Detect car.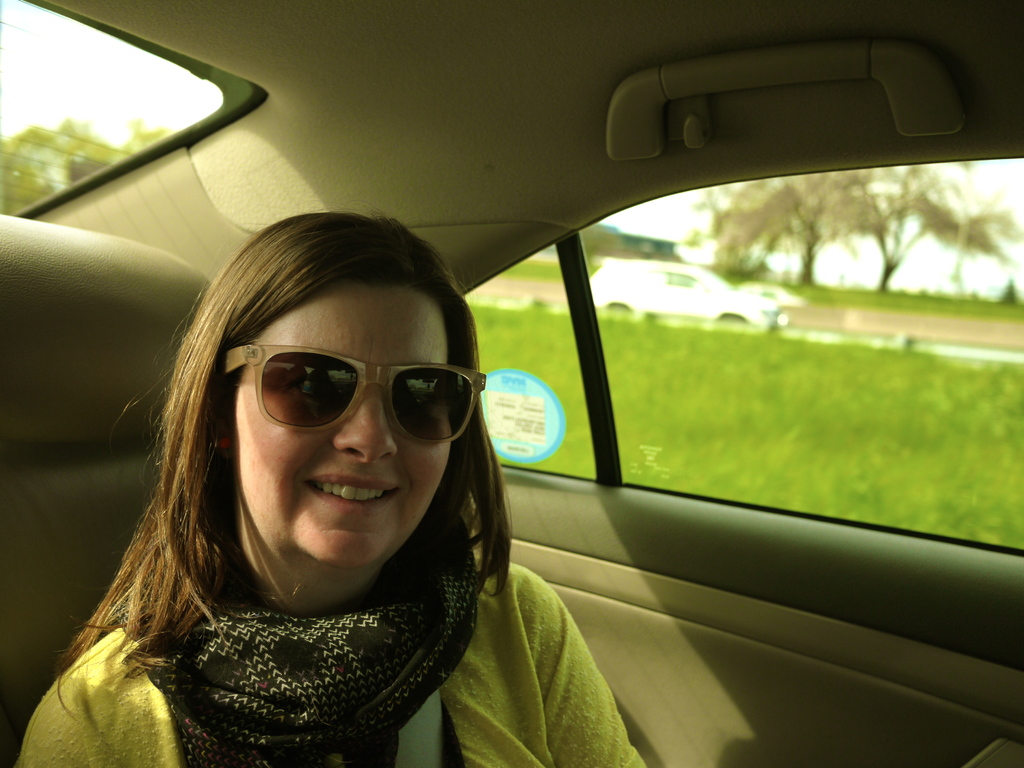
Detected at {"left": 588, "top": 249, "right": 788, "bottom": 331}.
